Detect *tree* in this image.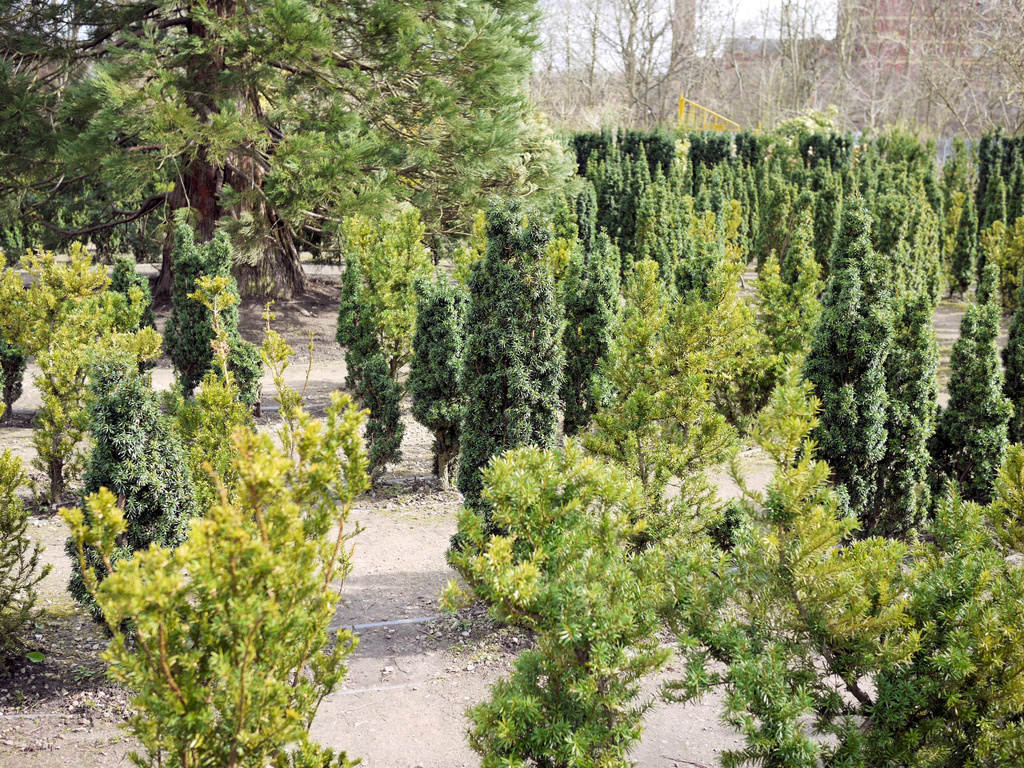
Detection: crop(28, 283, 308, 657).
